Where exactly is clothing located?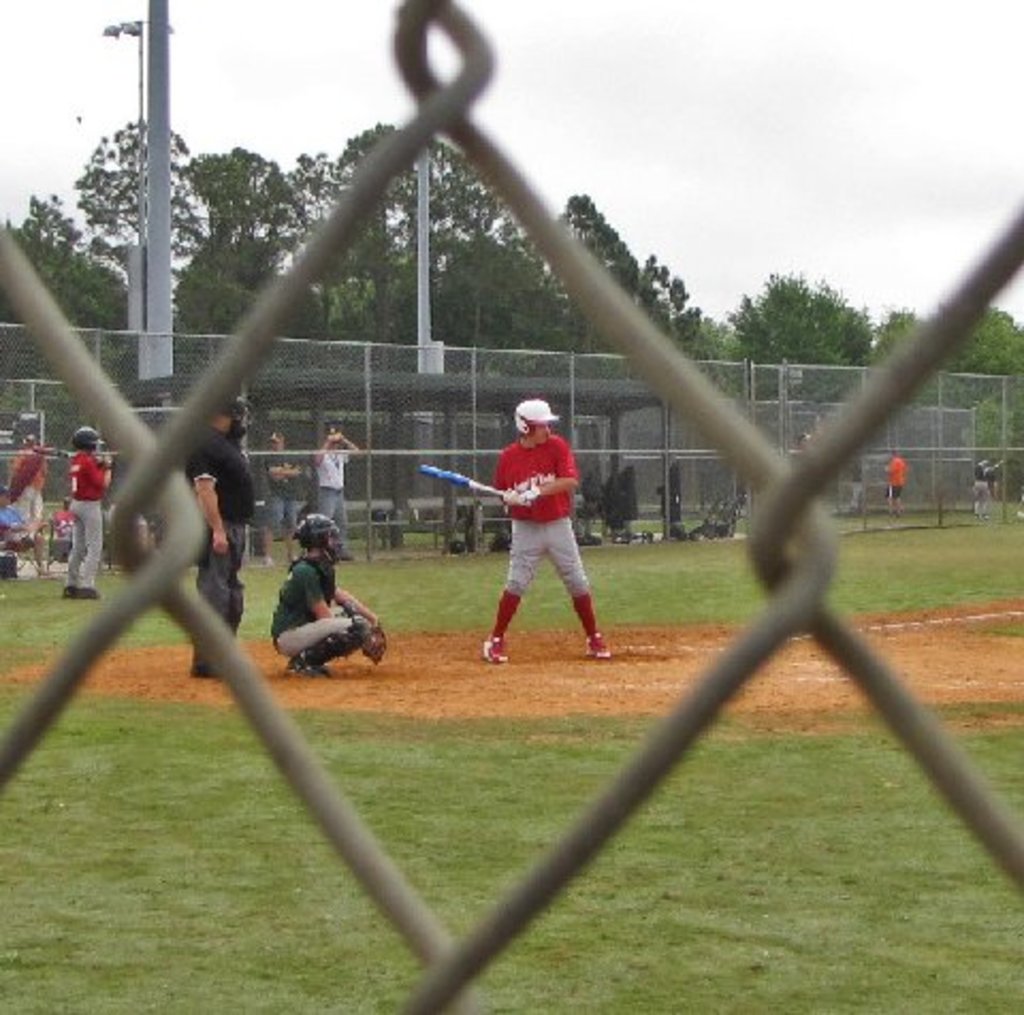
Its bounding box is [left=70, top=431, right=109, bottom=578].
